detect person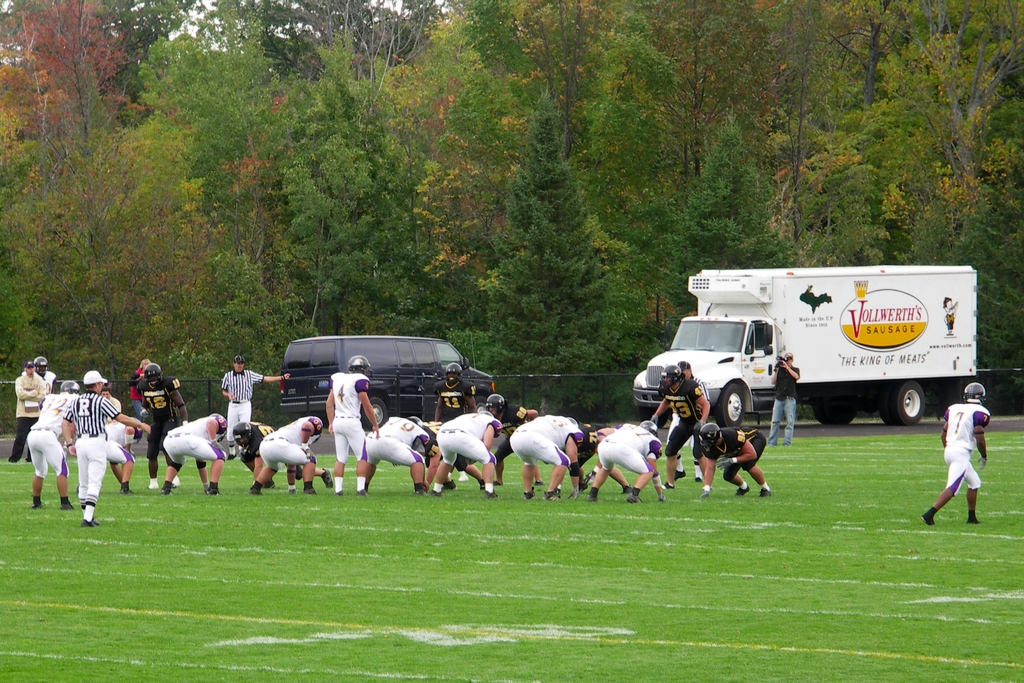
152,408,235,496
